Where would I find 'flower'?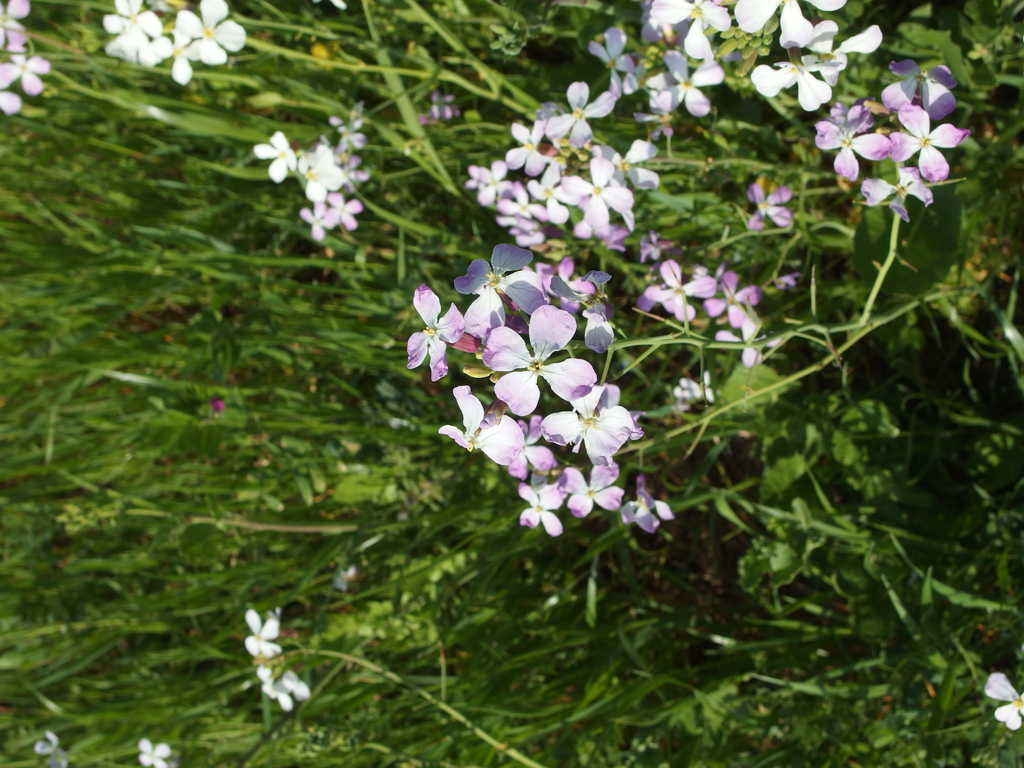
At left=984, top=671, right=1023, bottom=730.
